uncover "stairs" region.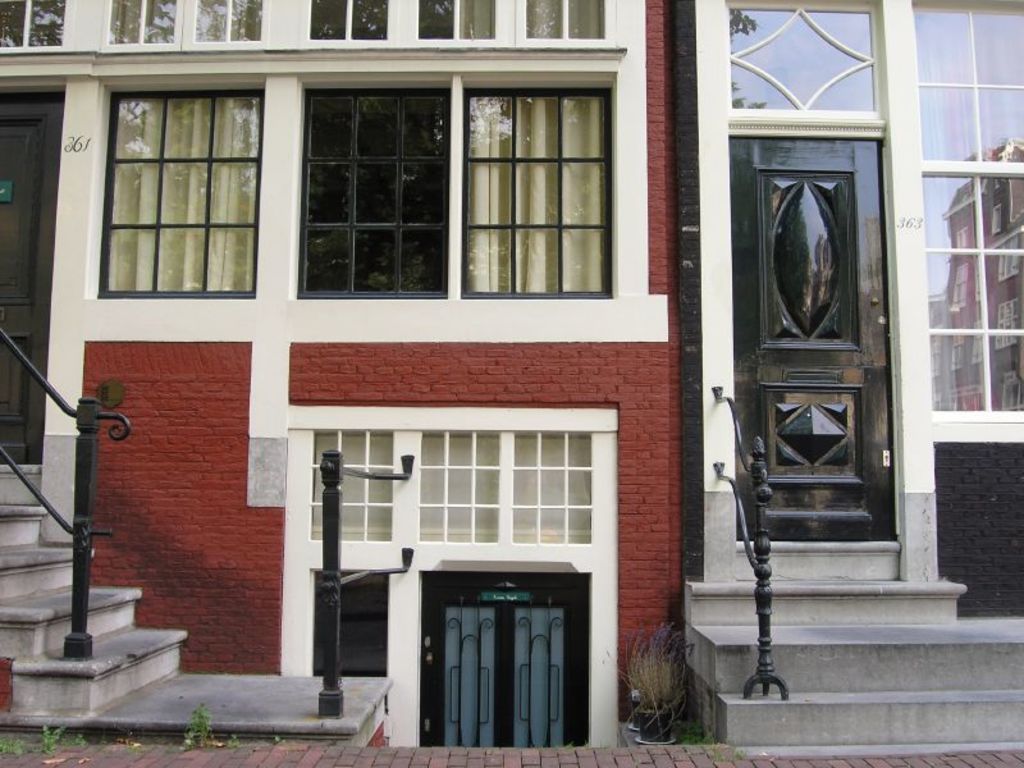
Uncovered: x1=684, y1=536, x2=1023, y2=754.
